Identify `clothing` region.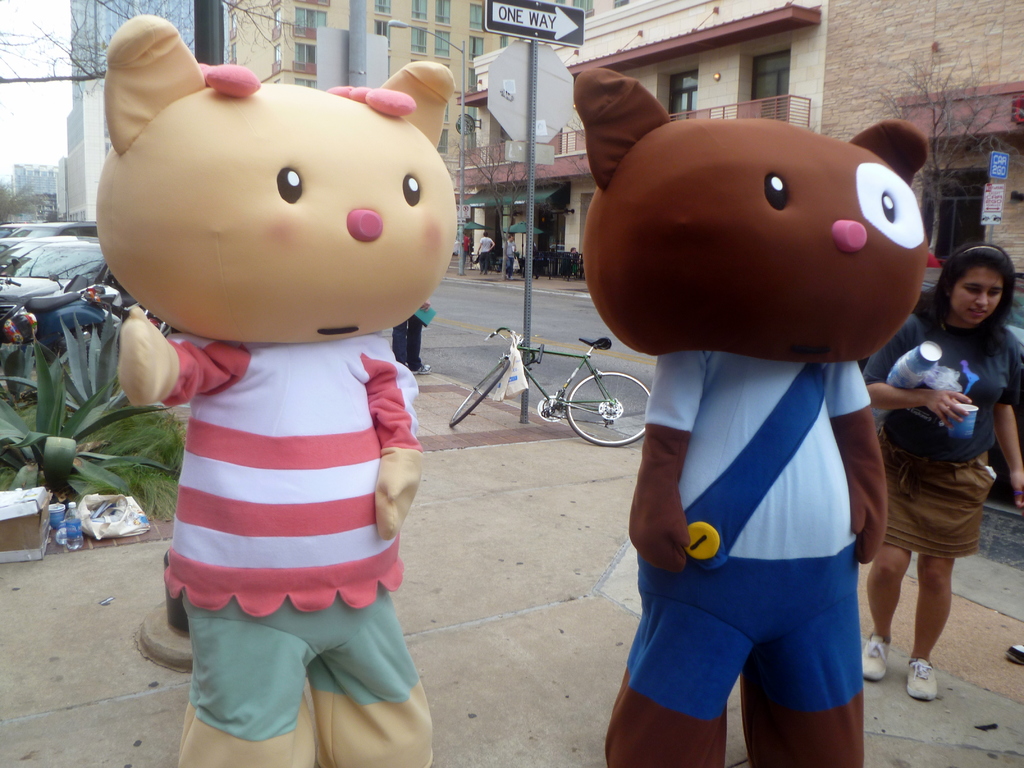
Region: x1=154 y1=347 x2=438 y2=767.
